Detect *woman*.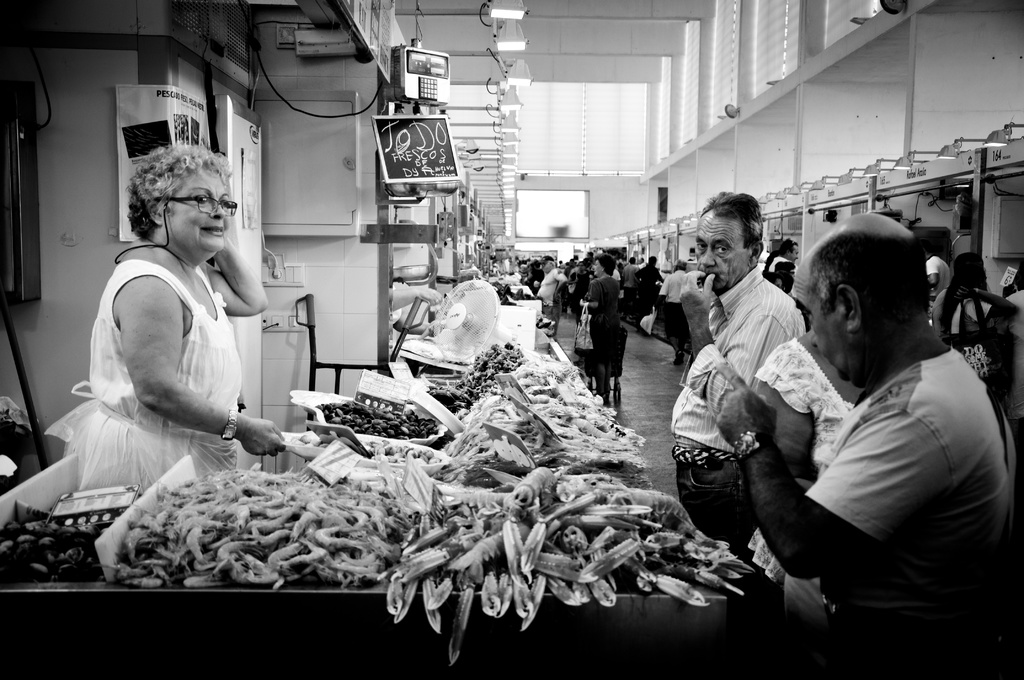
Detected at (747, 326, 865, 626).
